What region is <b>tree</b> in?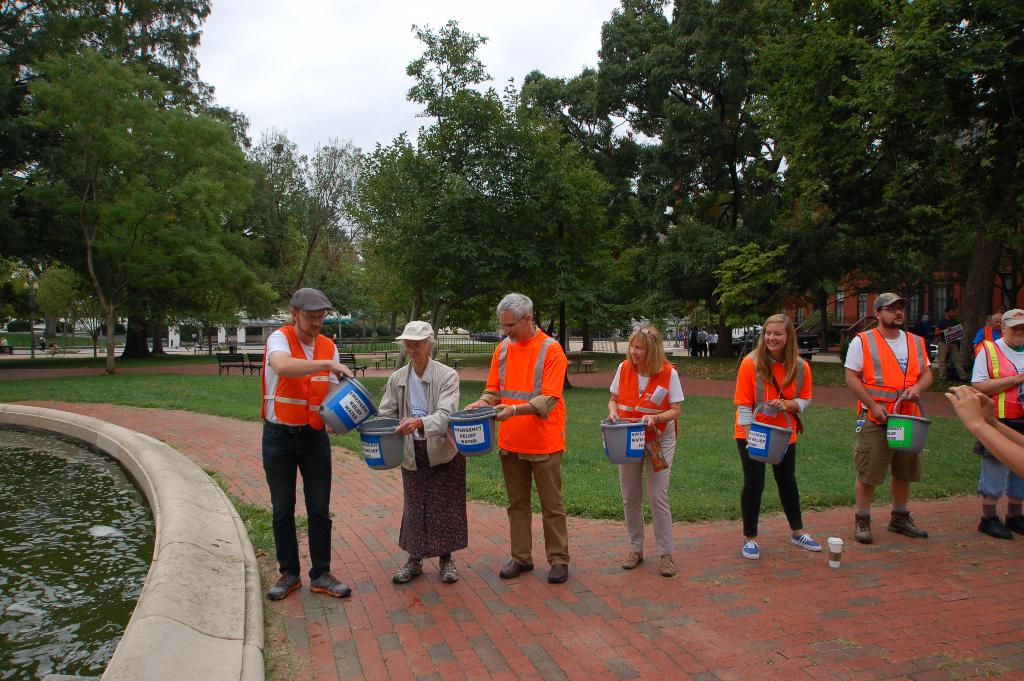
(x1=0, y1=0, x2=218, y2=325).
